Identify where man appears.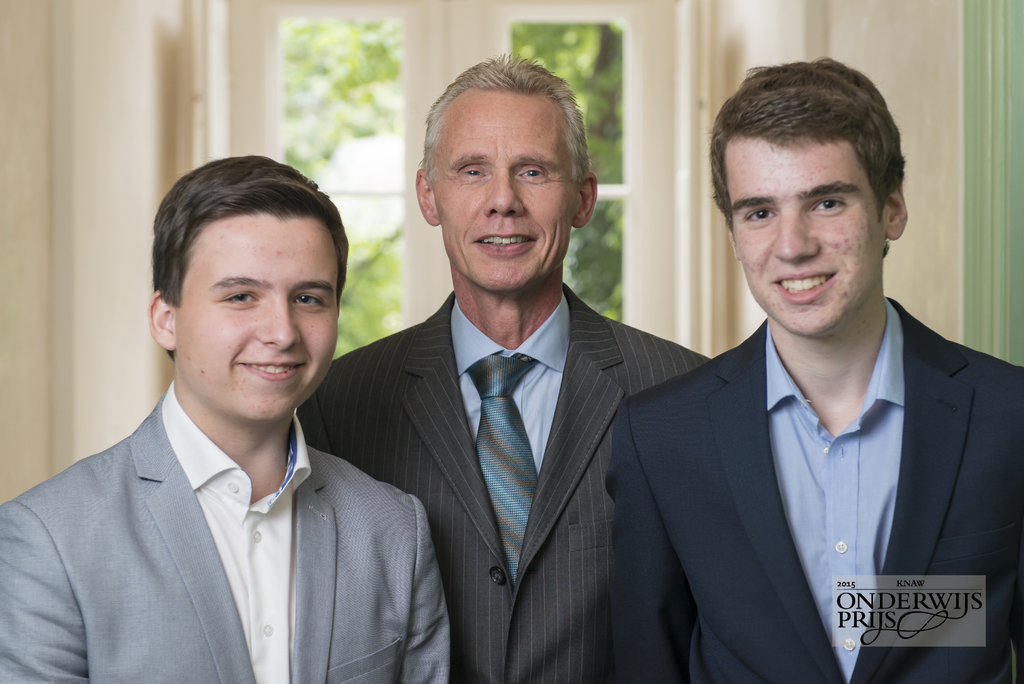
Appears at crop(607, 59, 1023, 683).
